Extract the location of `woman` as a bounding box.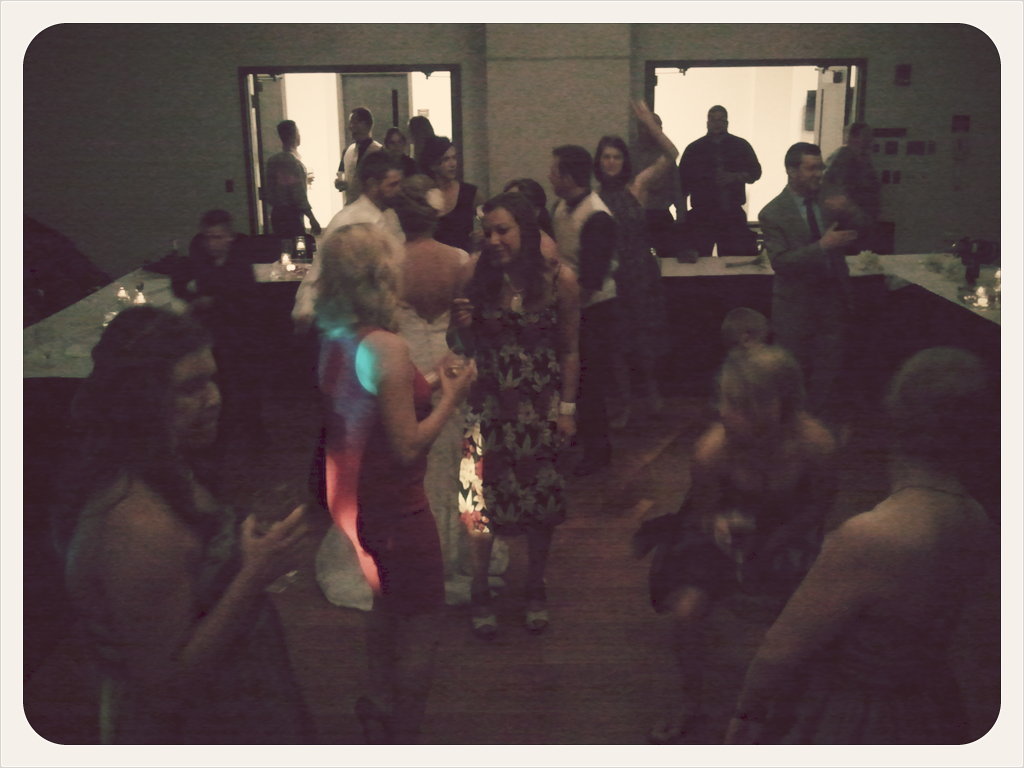
bbox(391, 124, 411, 167).
